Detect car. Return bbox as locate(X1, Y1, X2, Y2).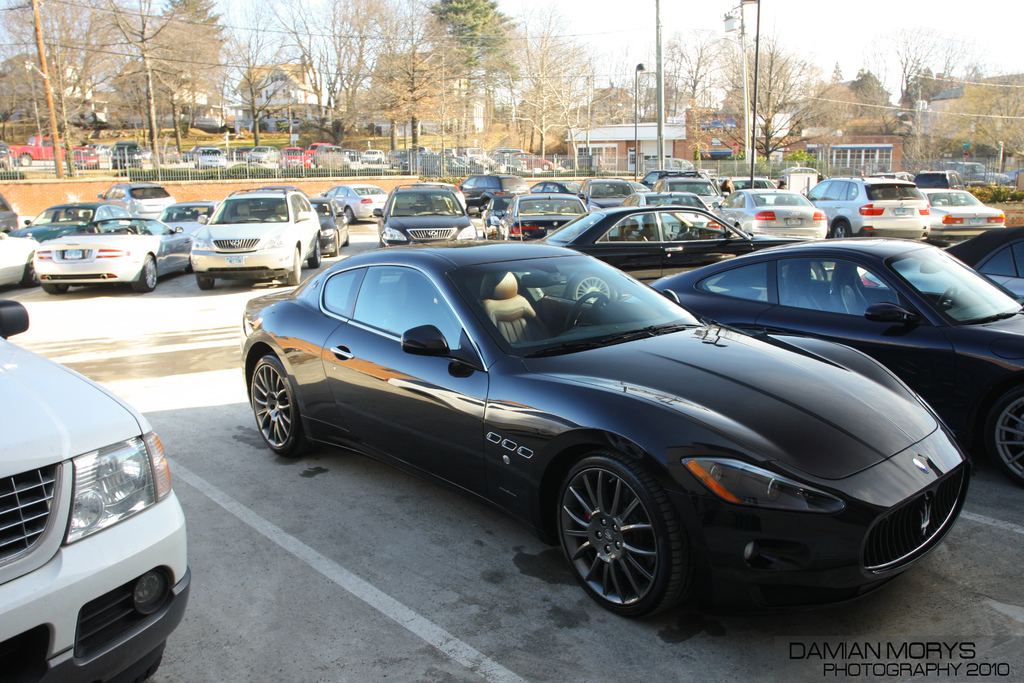
locate(0, 300, 188, 682).
